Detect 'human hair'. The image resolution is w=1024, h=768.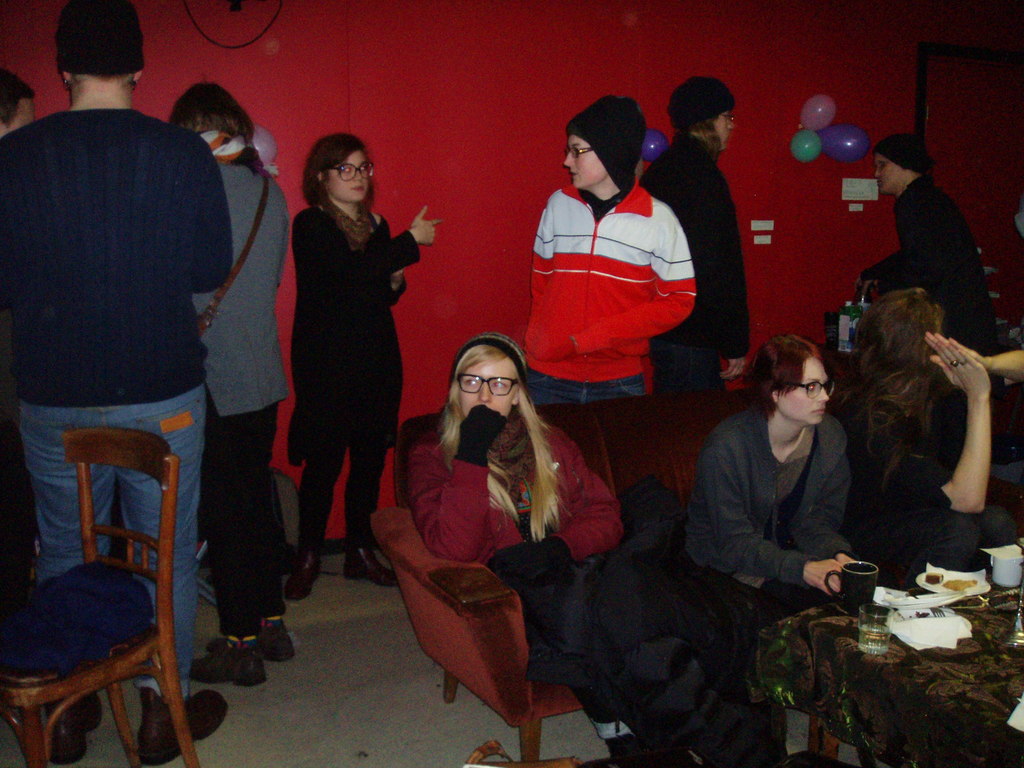
Rect(448, 325, 541, 421).
